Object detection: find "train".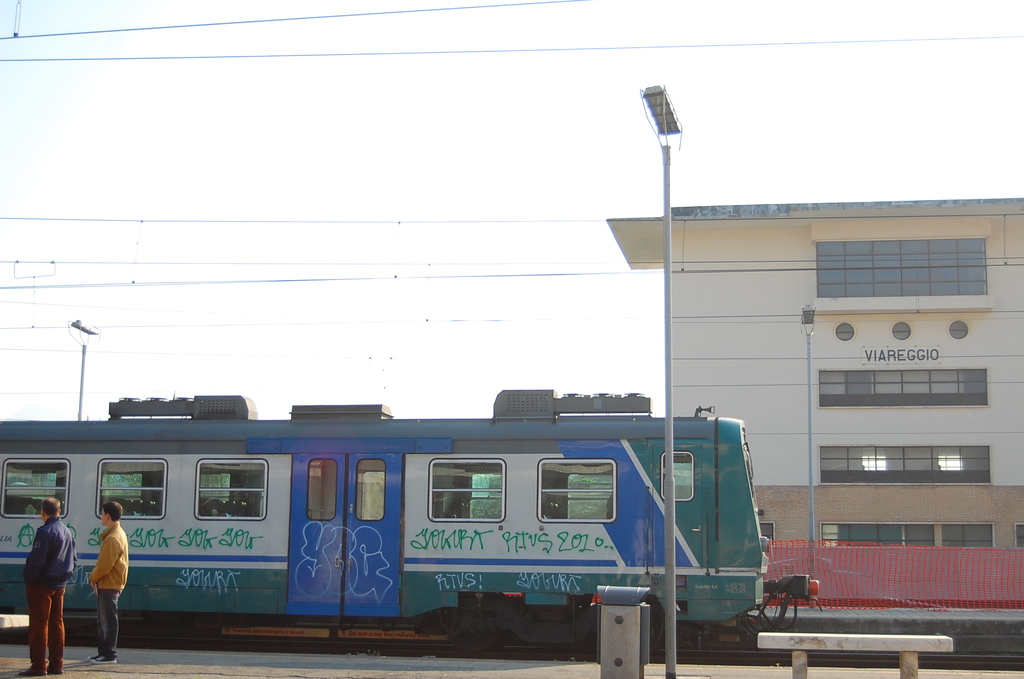
(left=0, top=389, right=824, bottom=669).
